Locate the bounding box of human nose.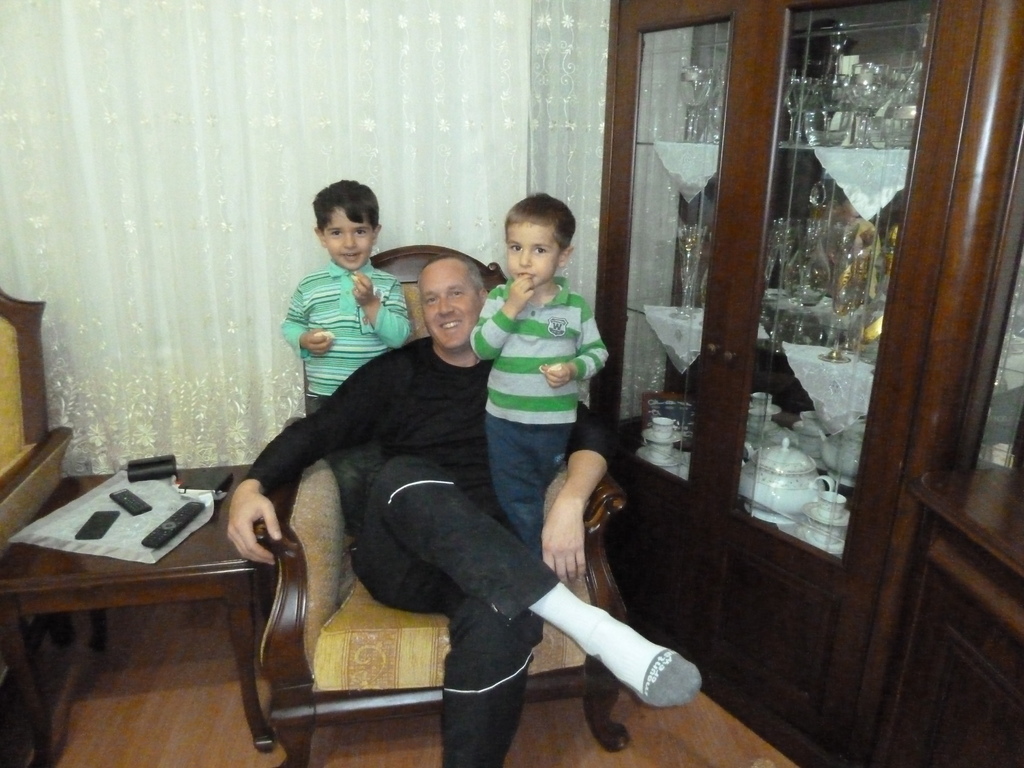
Bounding box: 437 299 456 316.
